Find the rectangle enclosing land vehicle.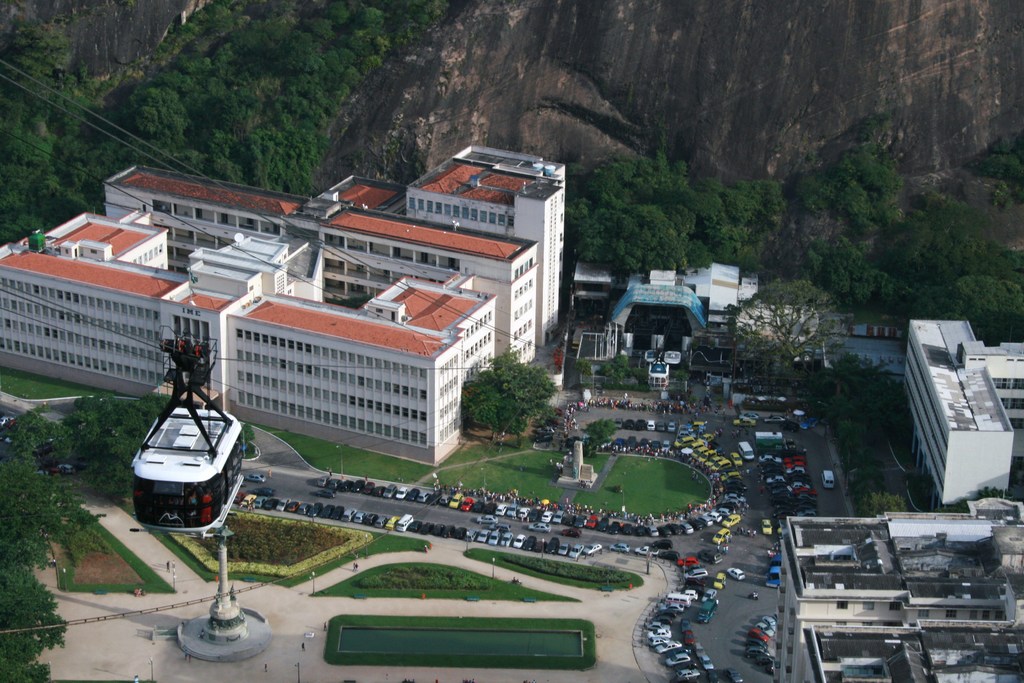
BBox(655, 419, 665, 434).
